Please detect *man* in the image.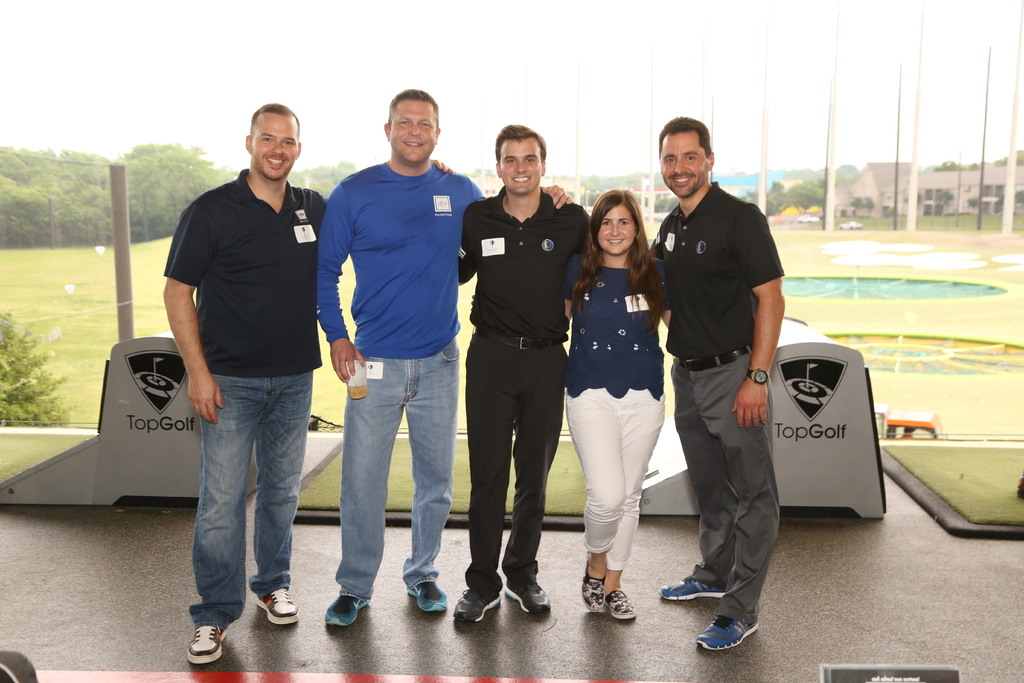
region(314, 91, 572, 632).
